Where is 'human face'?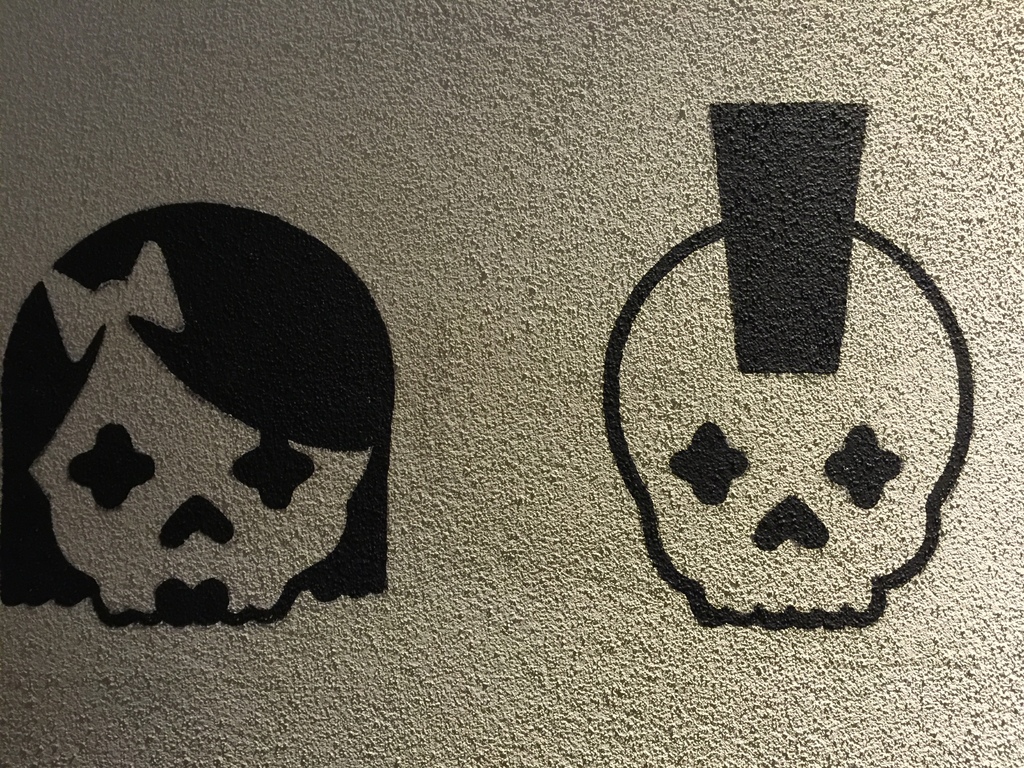
bbox=(28, 322, 369, 625).
